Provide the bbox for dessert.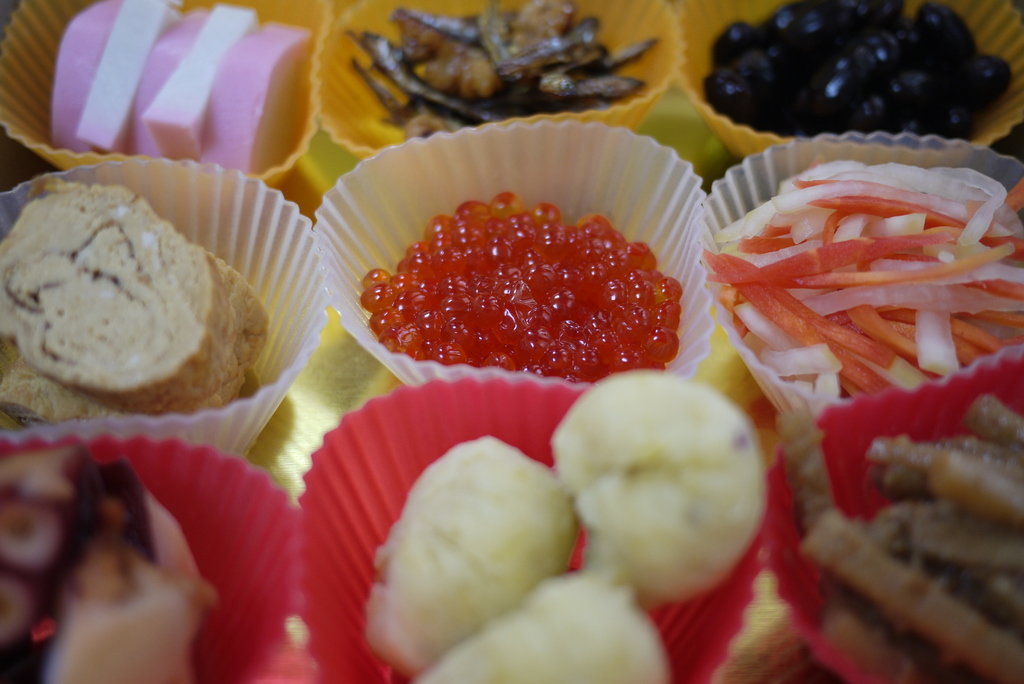
[x1=548, y1=367, x2=772, y2=603].
